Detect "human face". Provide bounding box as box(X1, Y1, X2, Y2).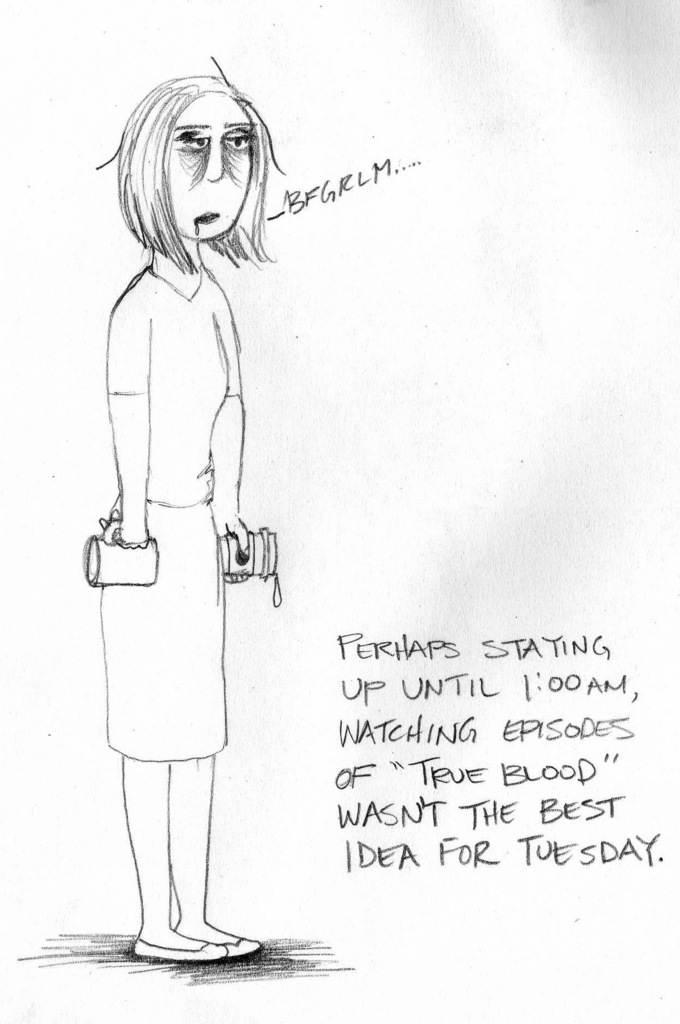
box(168, 87, 256, 243).
